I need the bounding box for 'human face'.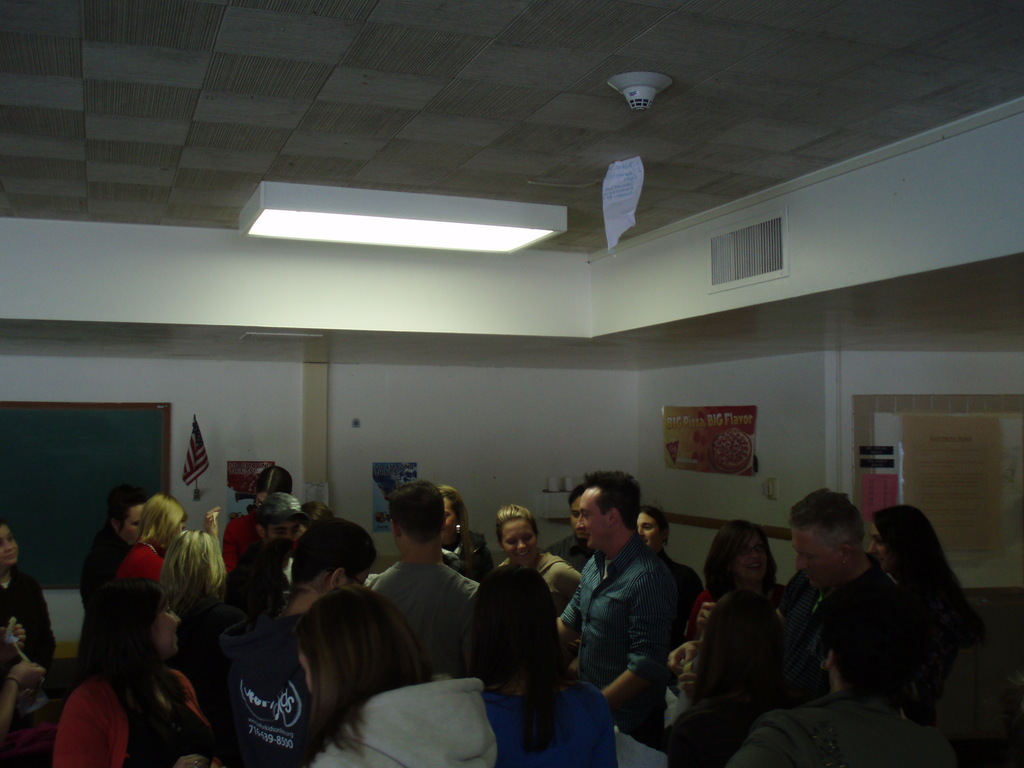
Here it is: 143,594,181,656.
